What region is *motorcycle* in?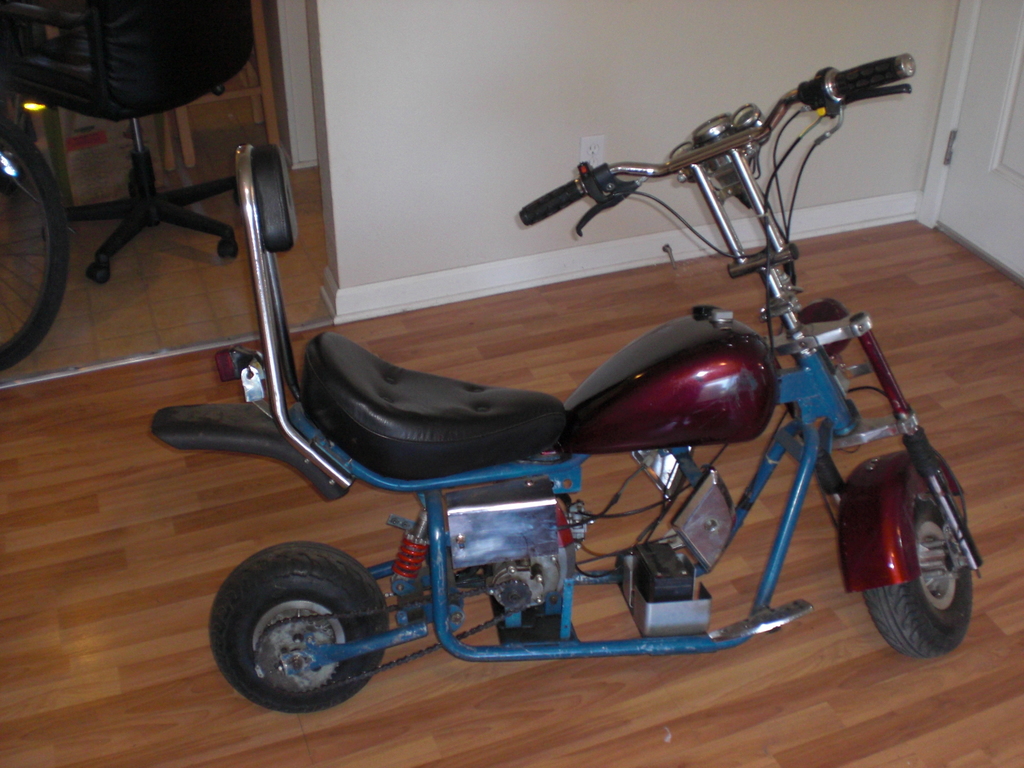
left=125, top=90, right=998, bottom=719.
